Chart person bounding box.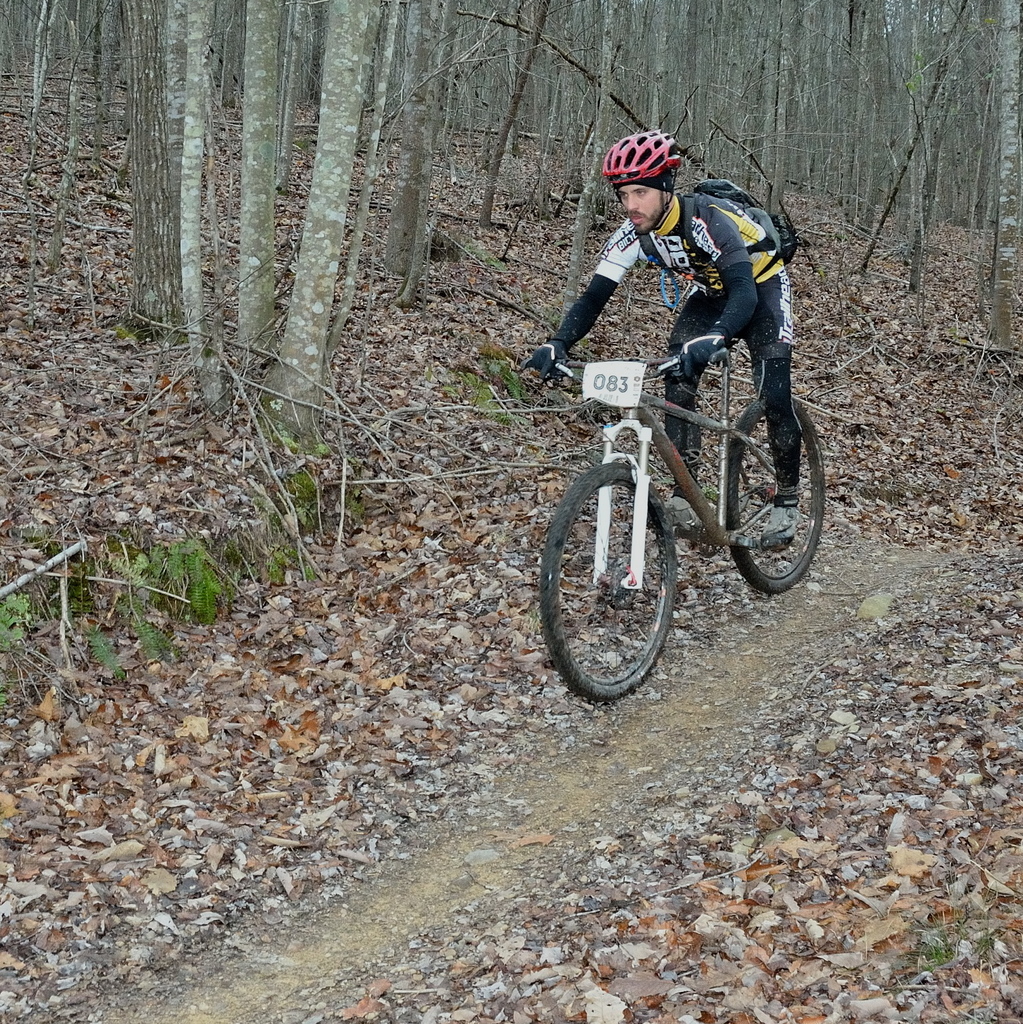
Charted: left=555, top=136, right=804, bottom=510.
